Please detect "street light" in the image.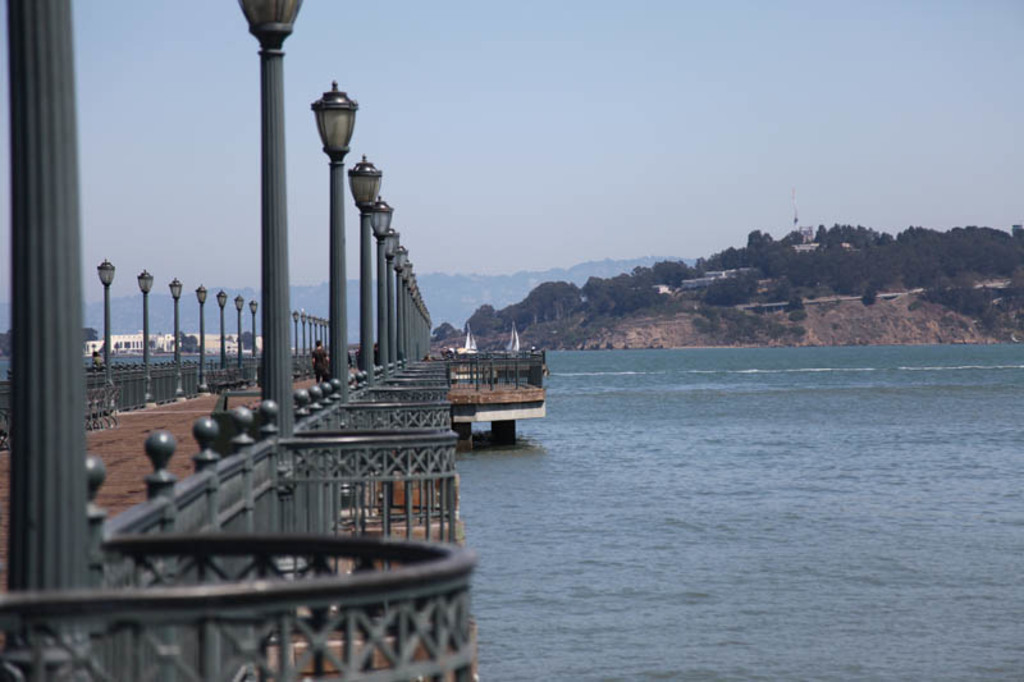
(left=195, top=284, right=211, bottom=394).
